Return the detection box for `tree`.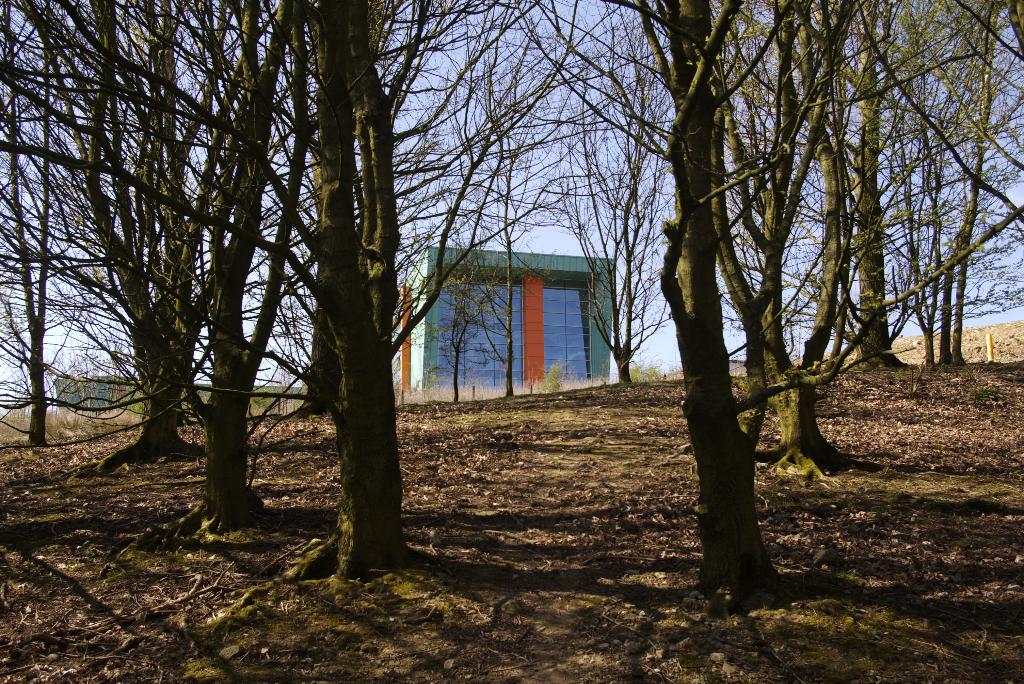
box(533, 73, 699, 403).
